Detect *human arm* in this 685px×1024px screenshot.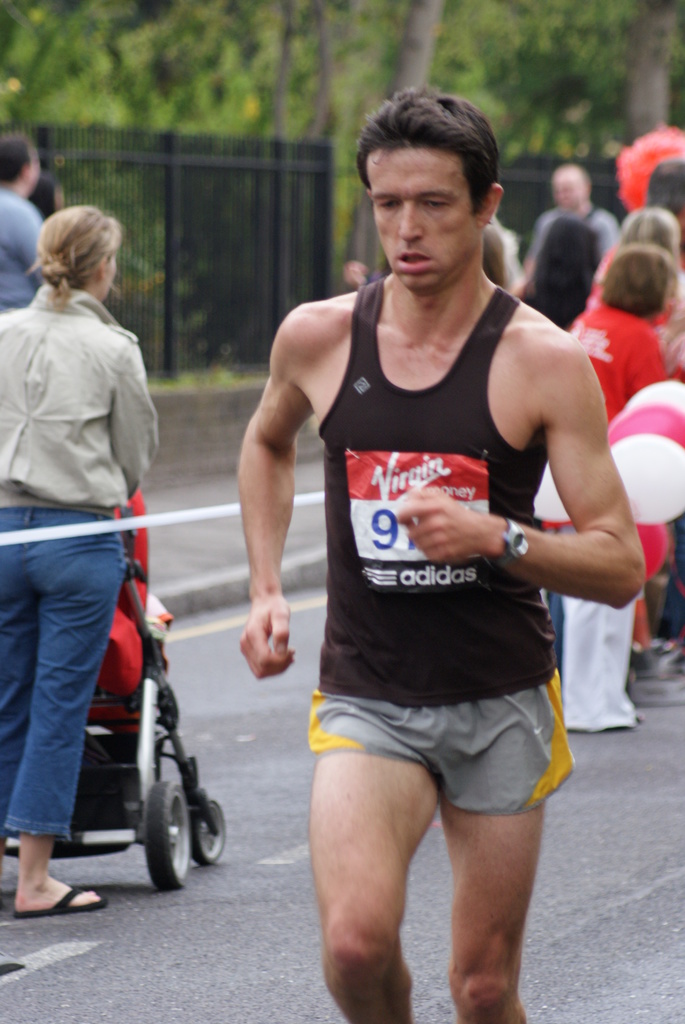
Detection: region(391, 321, 648, 612).
